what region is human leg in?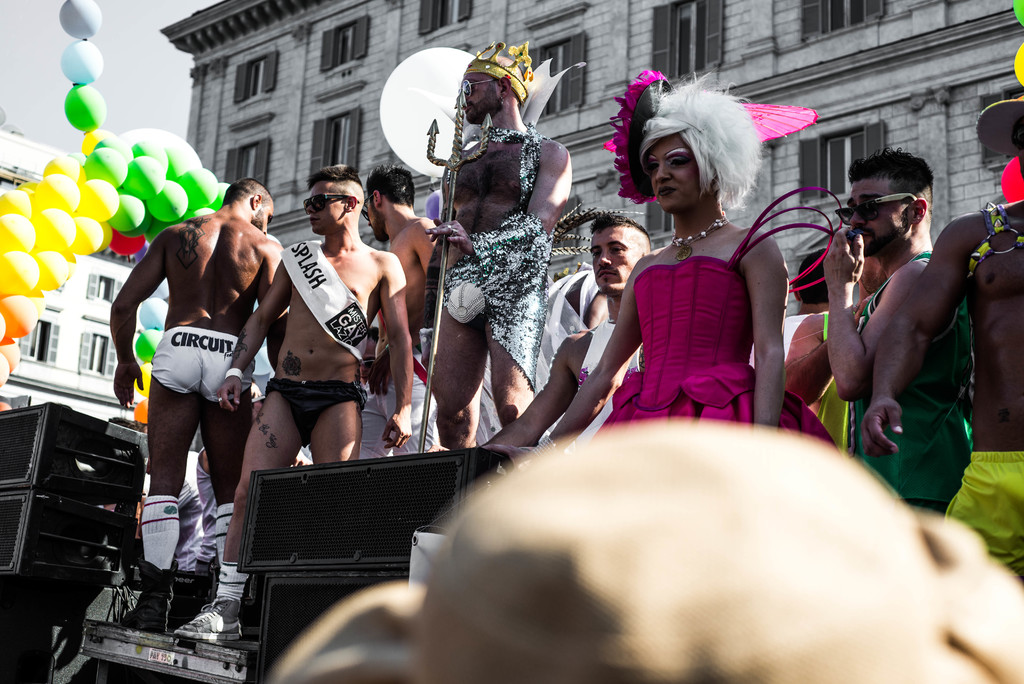
{"x1": 490, "y1": 307, "x2": 529, "y2": 426}.
